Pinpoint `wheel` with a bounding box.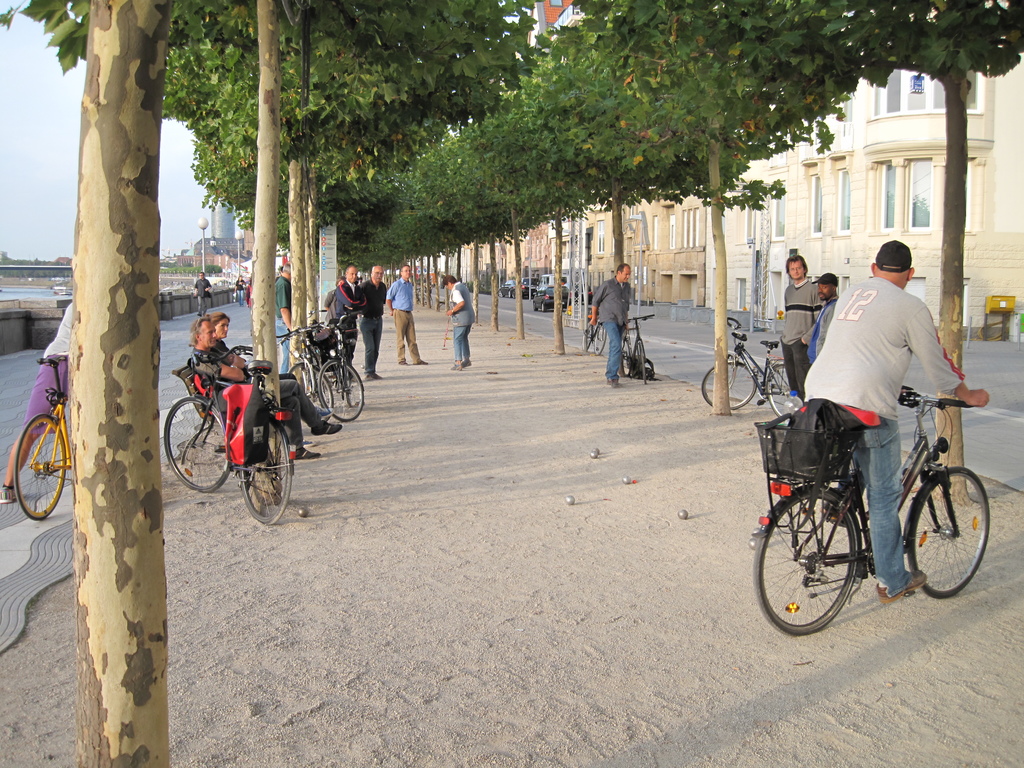
[left=508, top=290, right=513, bottom=298].
